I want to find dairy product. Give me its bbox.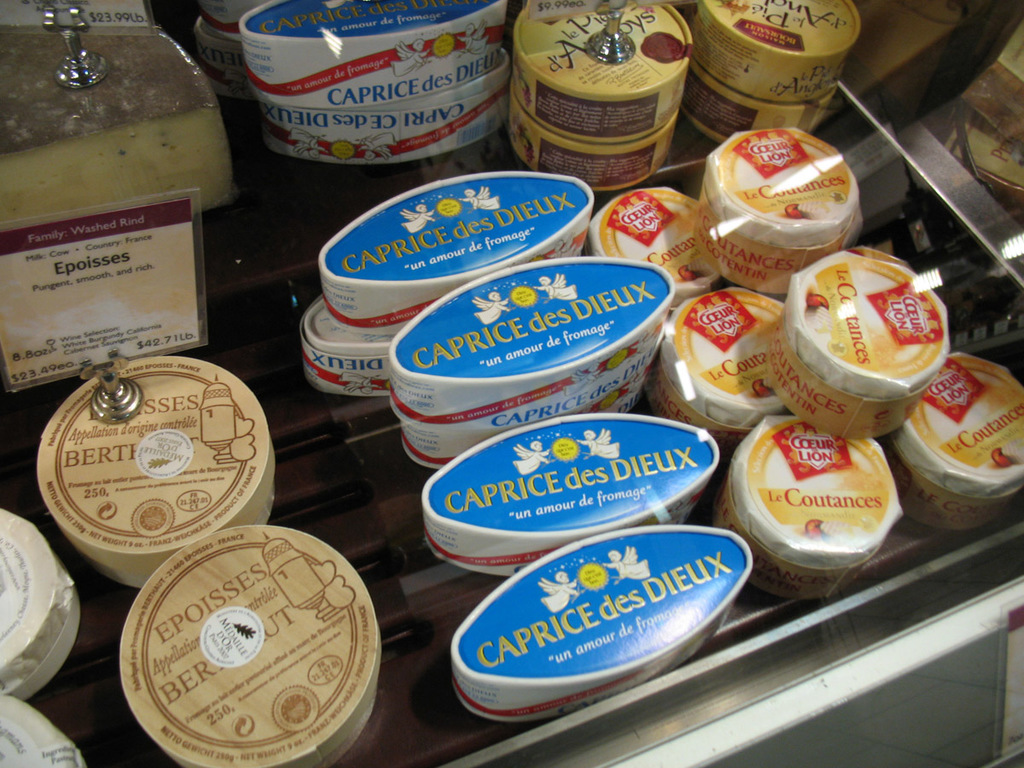
(left=319, top=170, right=598, bottom=340).
